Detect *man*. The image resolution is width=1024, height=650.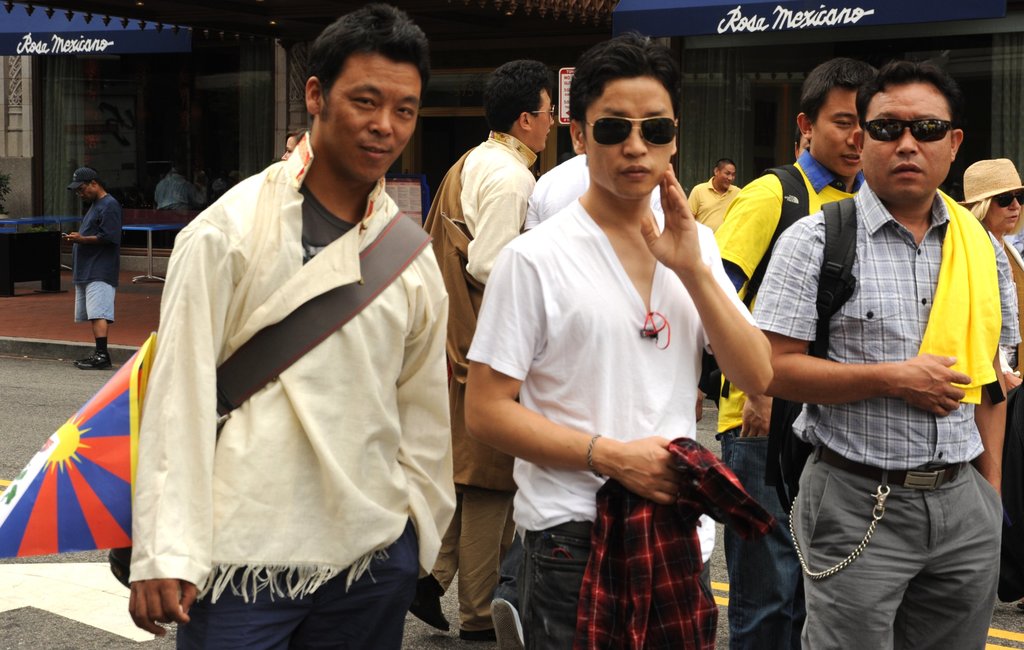
(x1=56, y1=166, x2=123, y2=369).
